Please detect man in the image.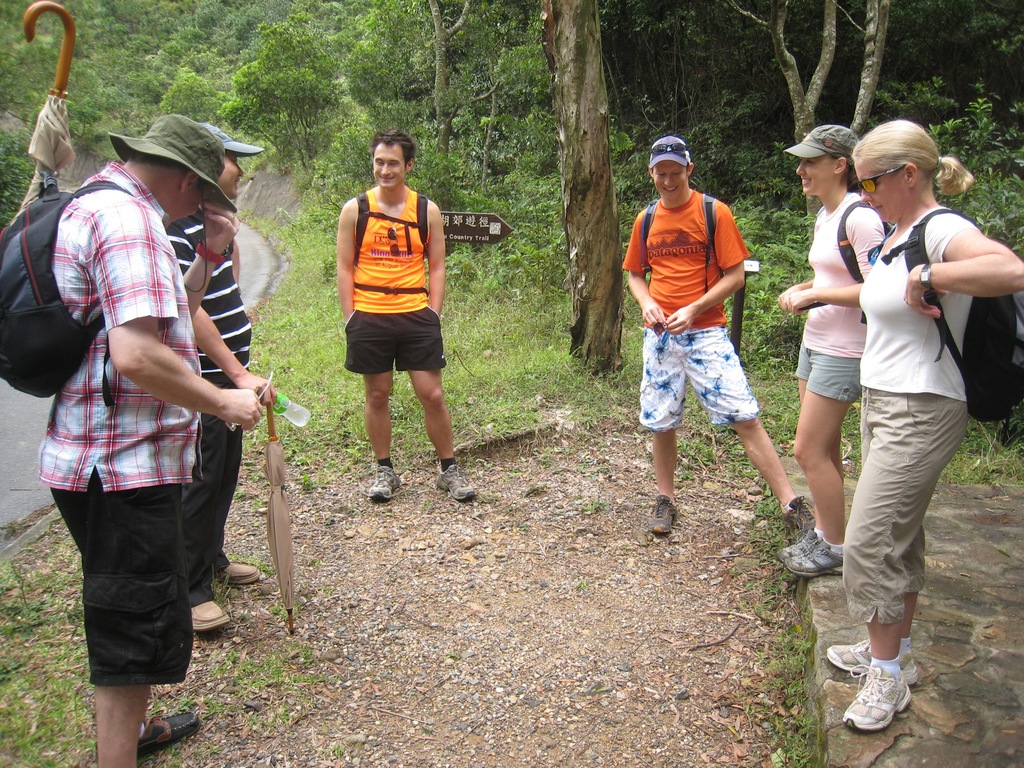
612:134:811:539.
